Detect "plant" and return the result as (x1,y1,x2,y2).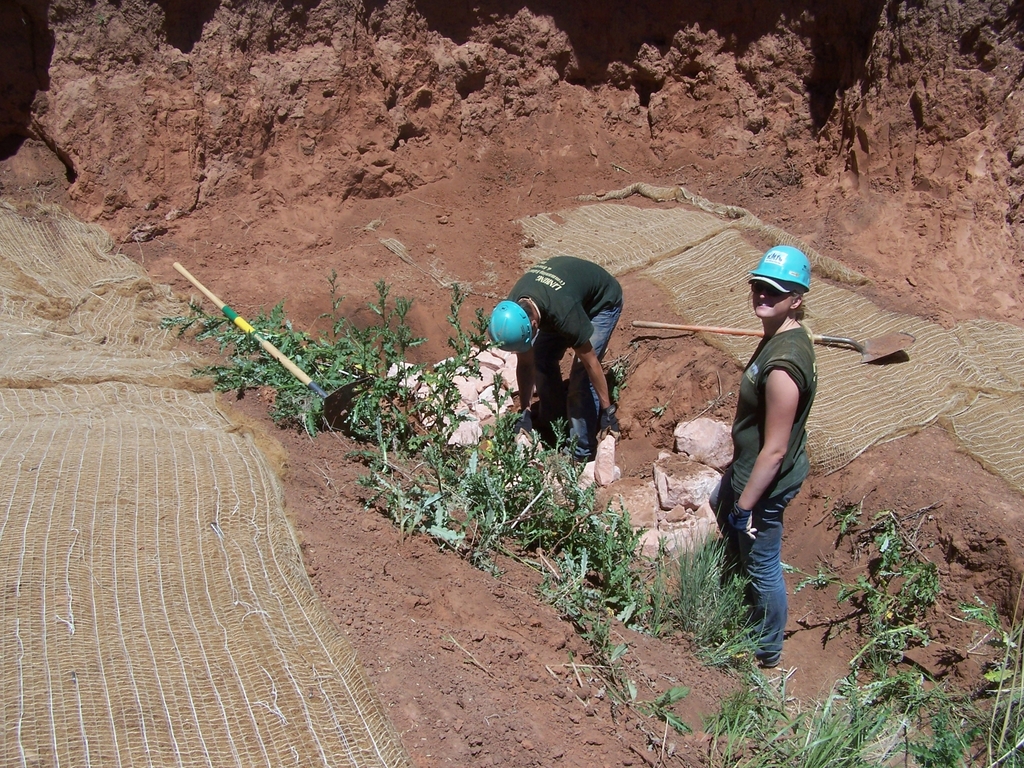
(828,497,862,532).
